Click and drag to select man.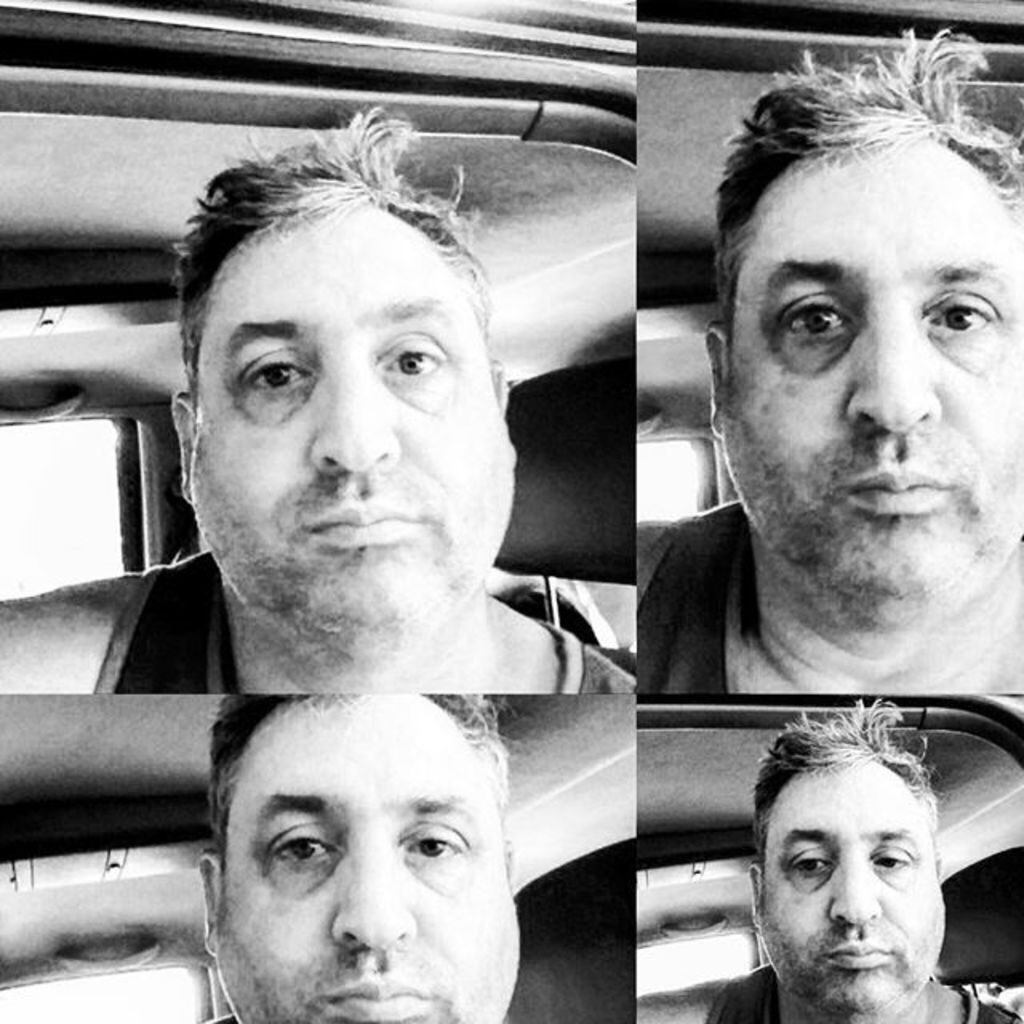
Selection: 195, 685, 534, 1022.
